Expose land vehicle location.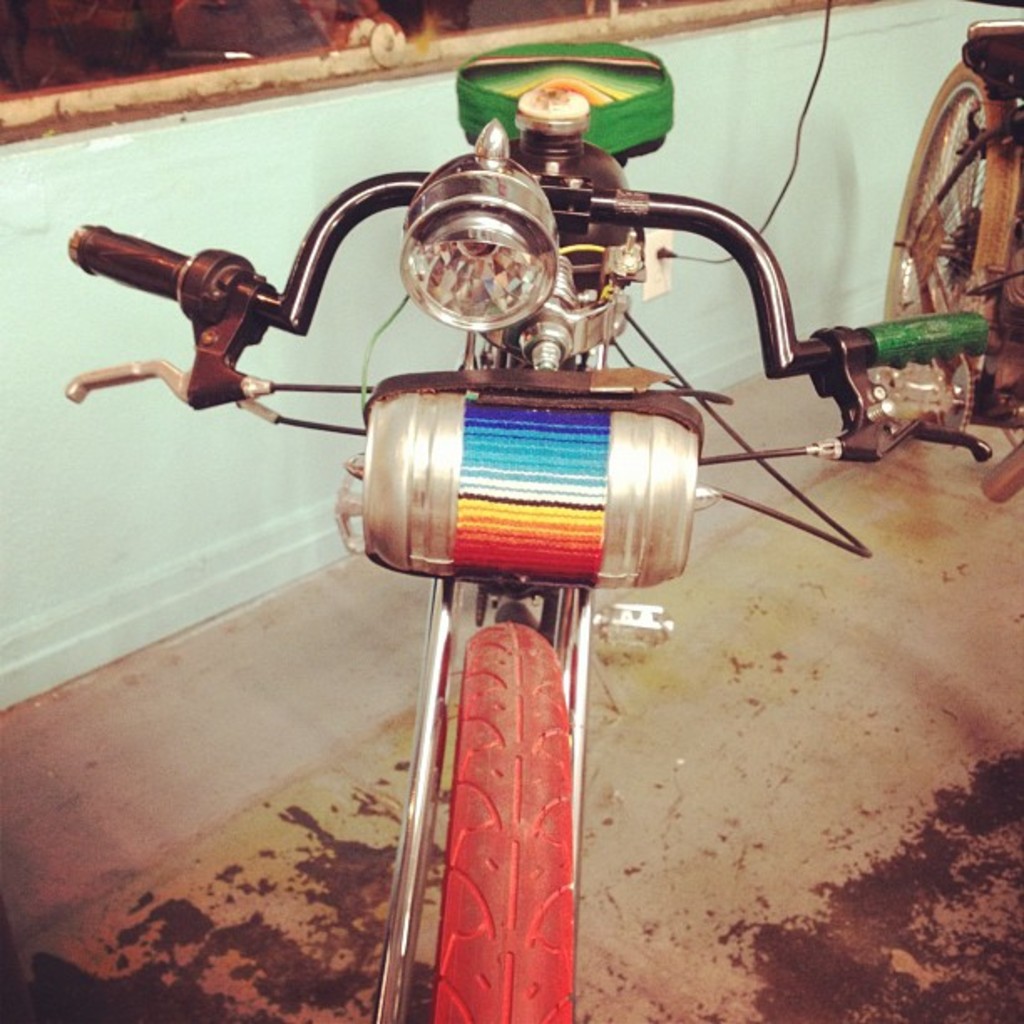
Exposed at crop(64, 44, 991, 1022).
